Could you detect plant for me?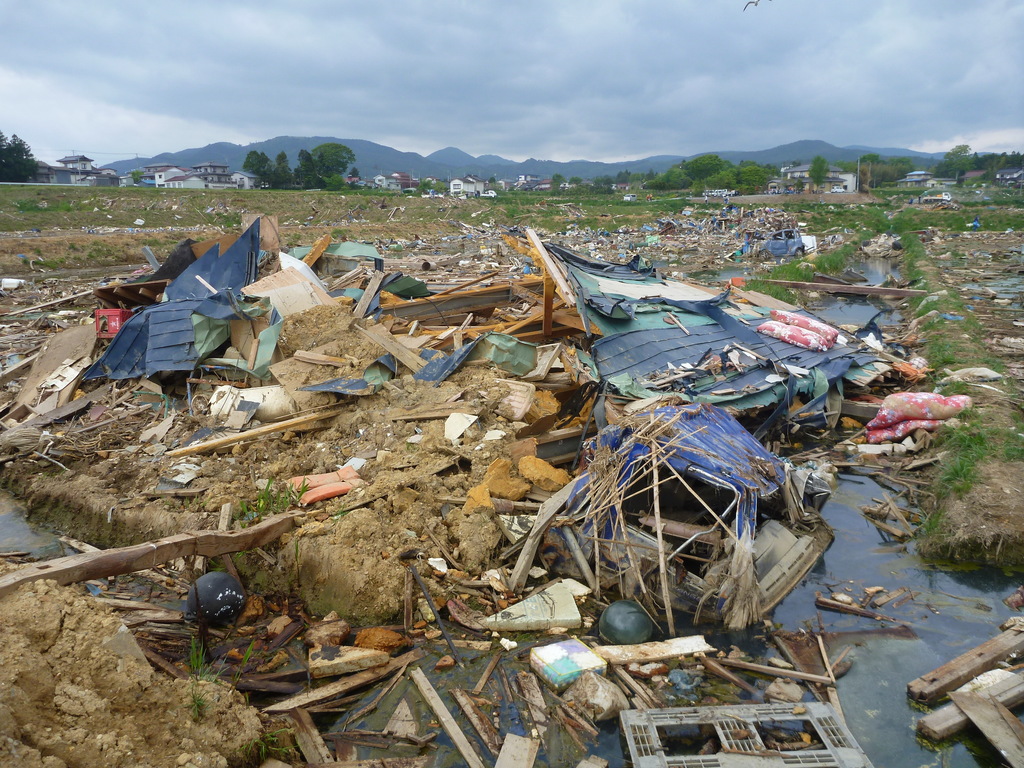
Detection result: box(183, 637, 214, 721).
